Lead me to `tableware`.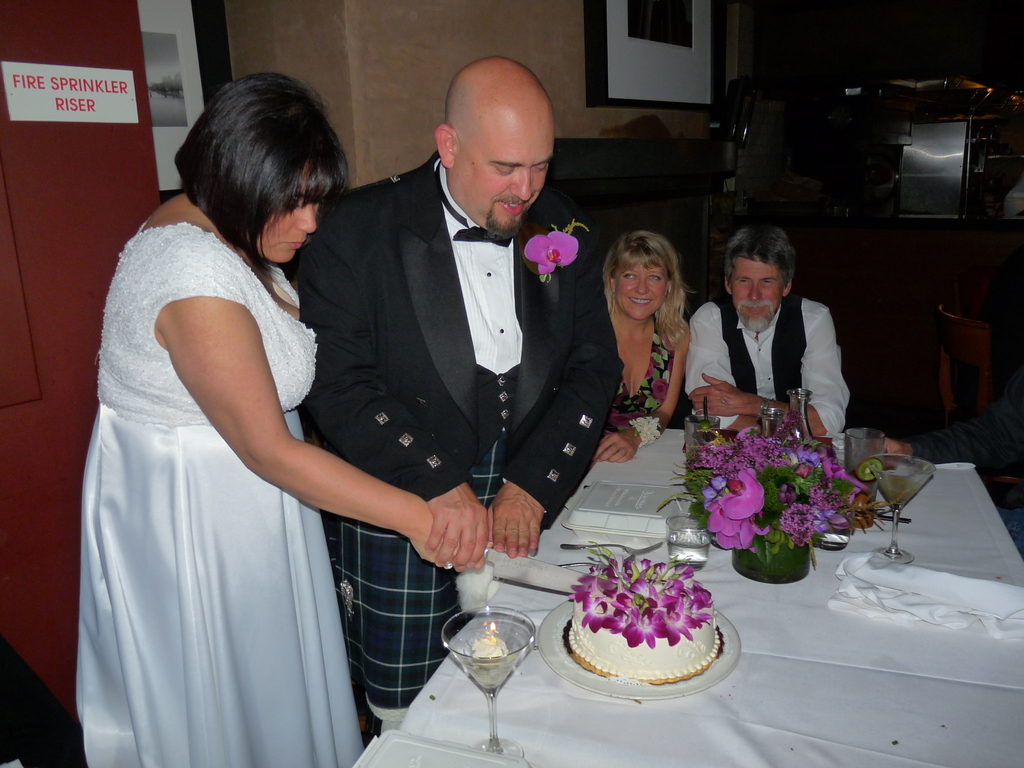
Lead to detection(866, 456, 935, 563).
